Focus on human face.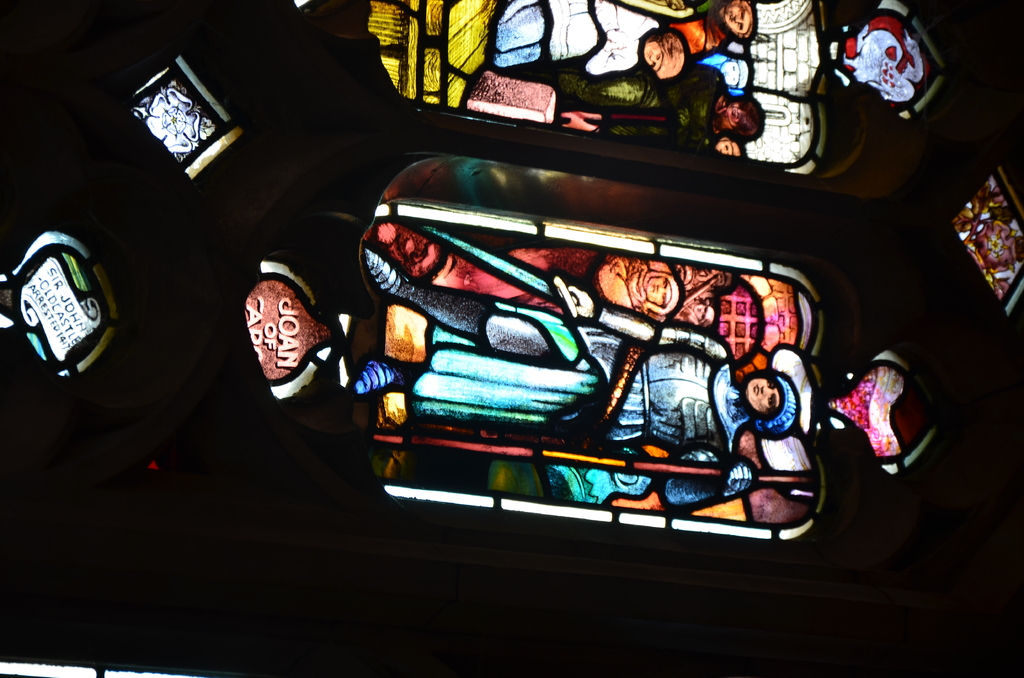
Focused at bbox=[646, 278, 671, 307].
